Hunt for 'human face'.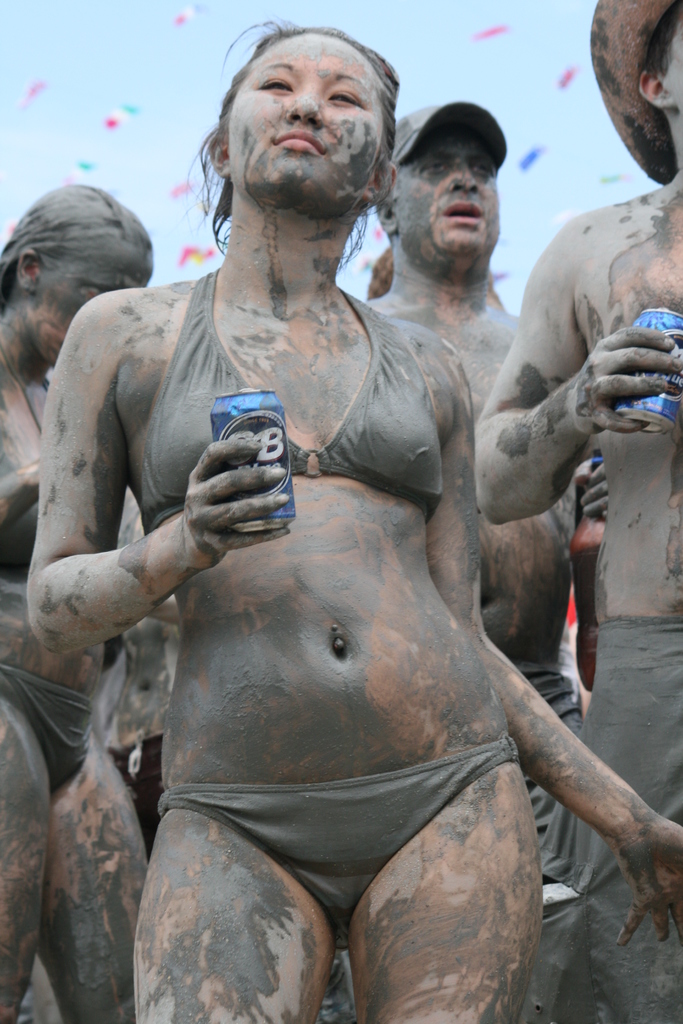
Hunted down at x1=397, y1=125, x2=502, y2=264.
